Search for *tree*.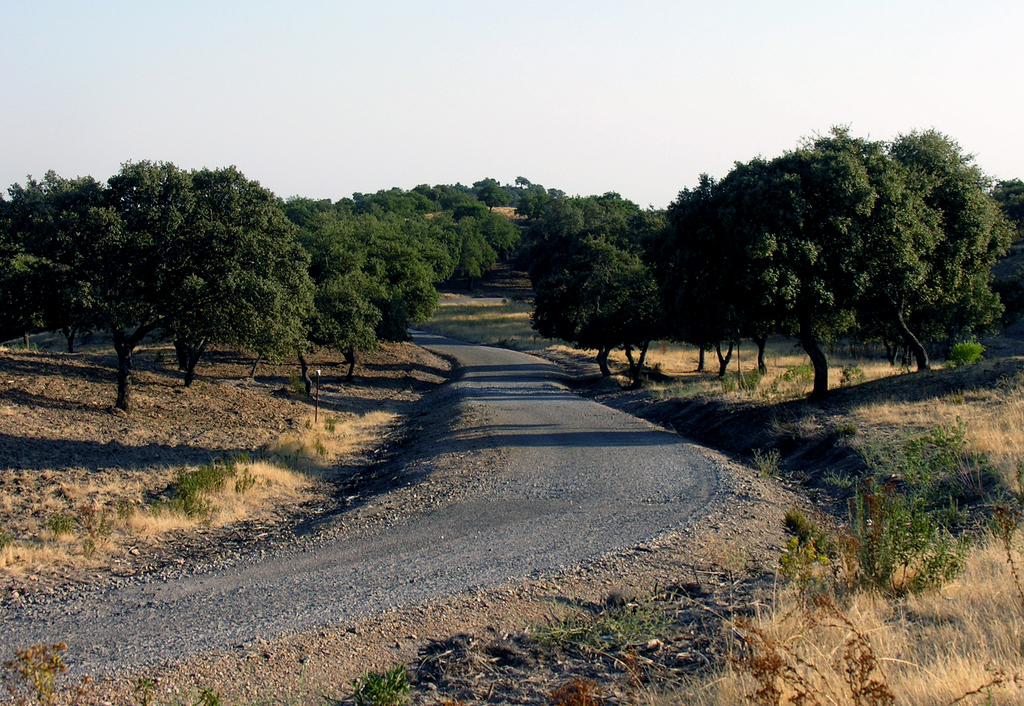
Found at bbox(968, 178, 1023, 263).
